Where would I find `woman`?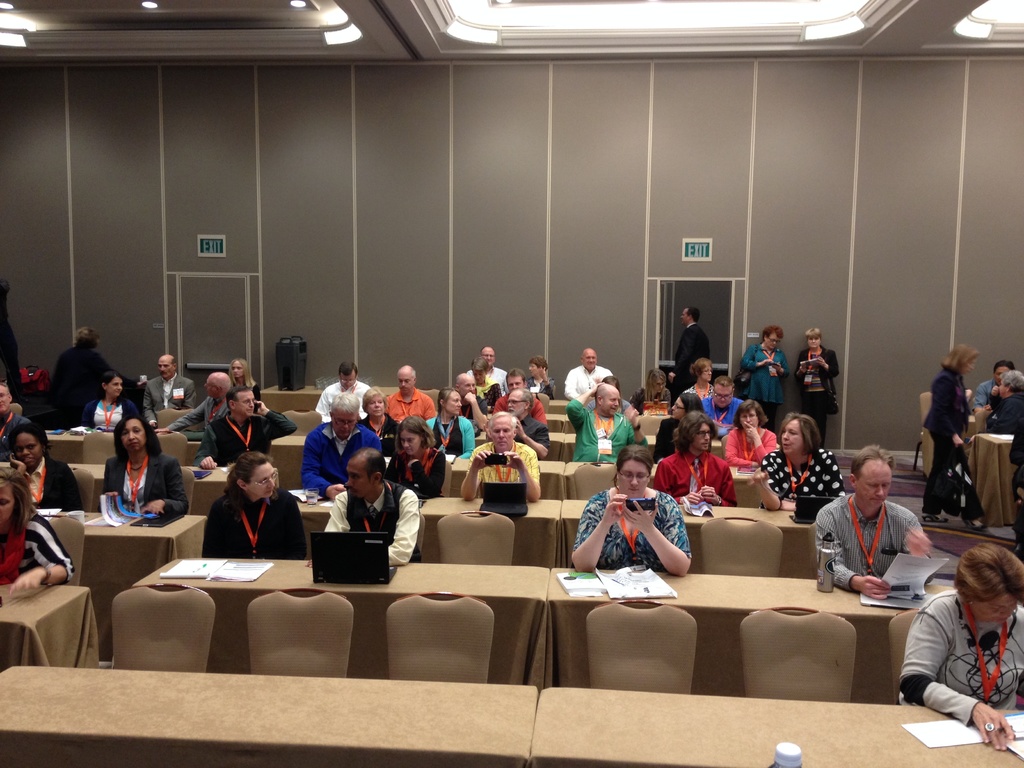
At left=918, top=342, right=980, bottom=525.
